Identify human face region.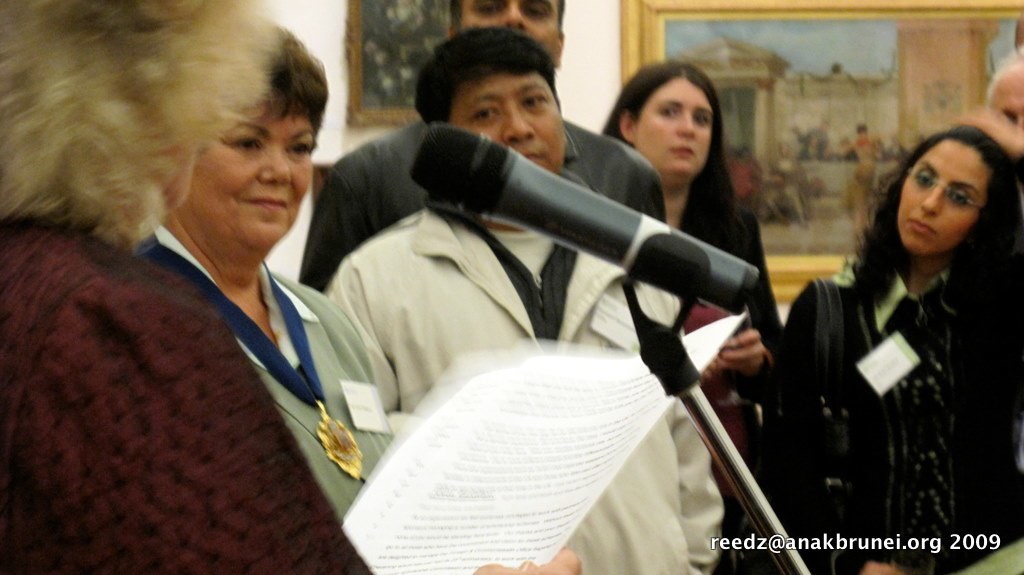
Region: 451 0 562 71.
